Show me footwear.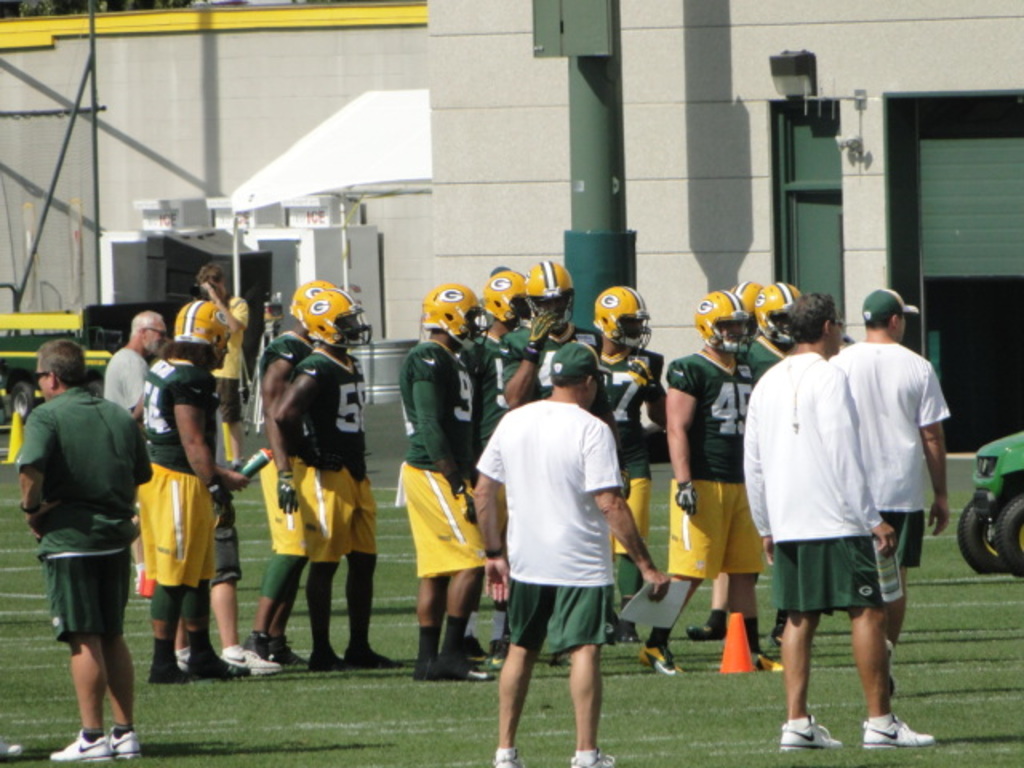
footwear is here: crop(174, 648, 194, 670).
